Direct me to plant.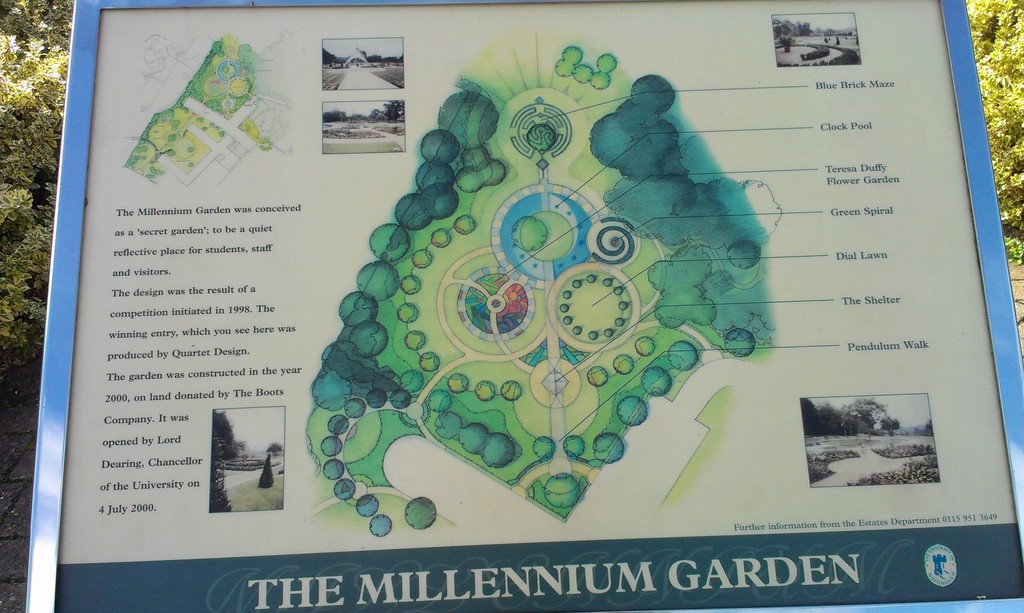
Direction: [x1=782, y1=31, x2=792, y2=51].
